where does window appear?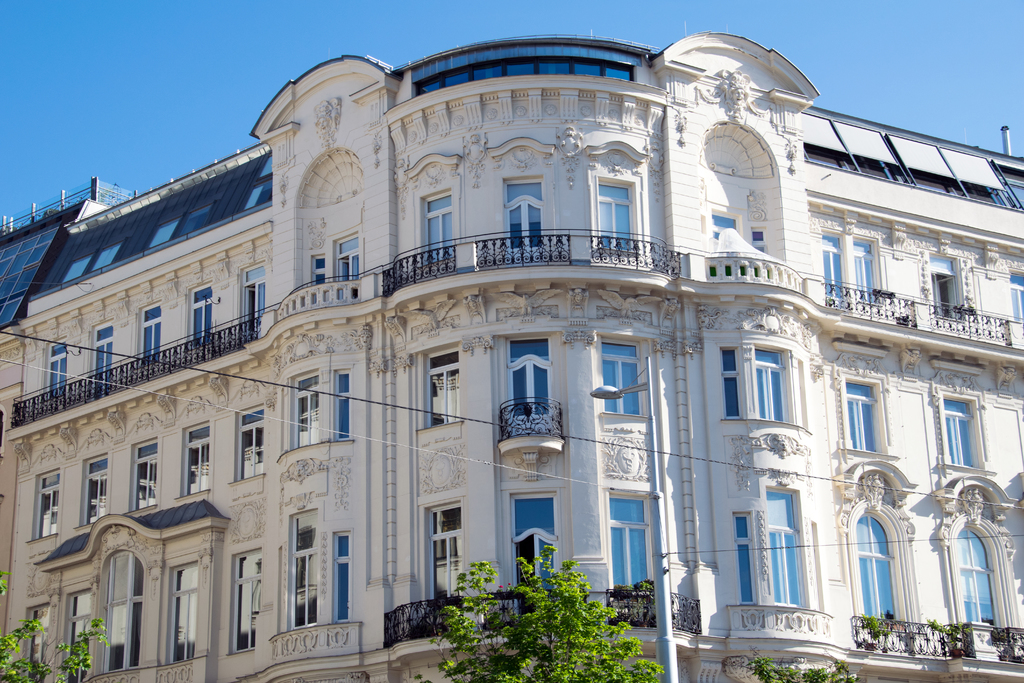
Appears at [729, 514, 754, 602].
